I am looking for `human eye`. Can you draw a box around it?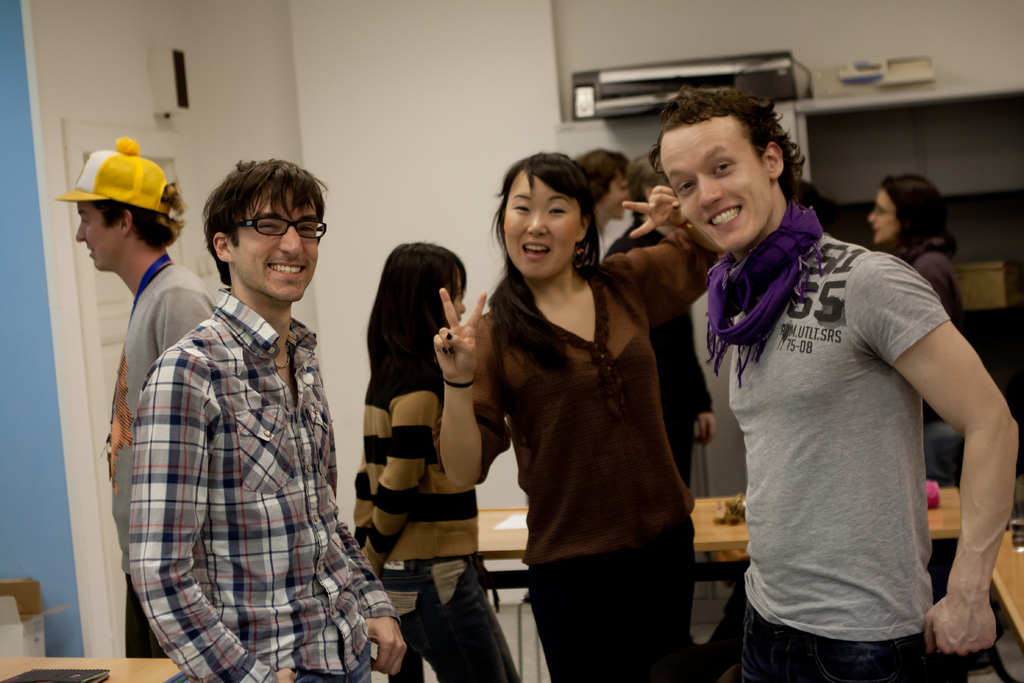
Sure, the bounding box is left=708, top=162, right=735, bottom=183.
